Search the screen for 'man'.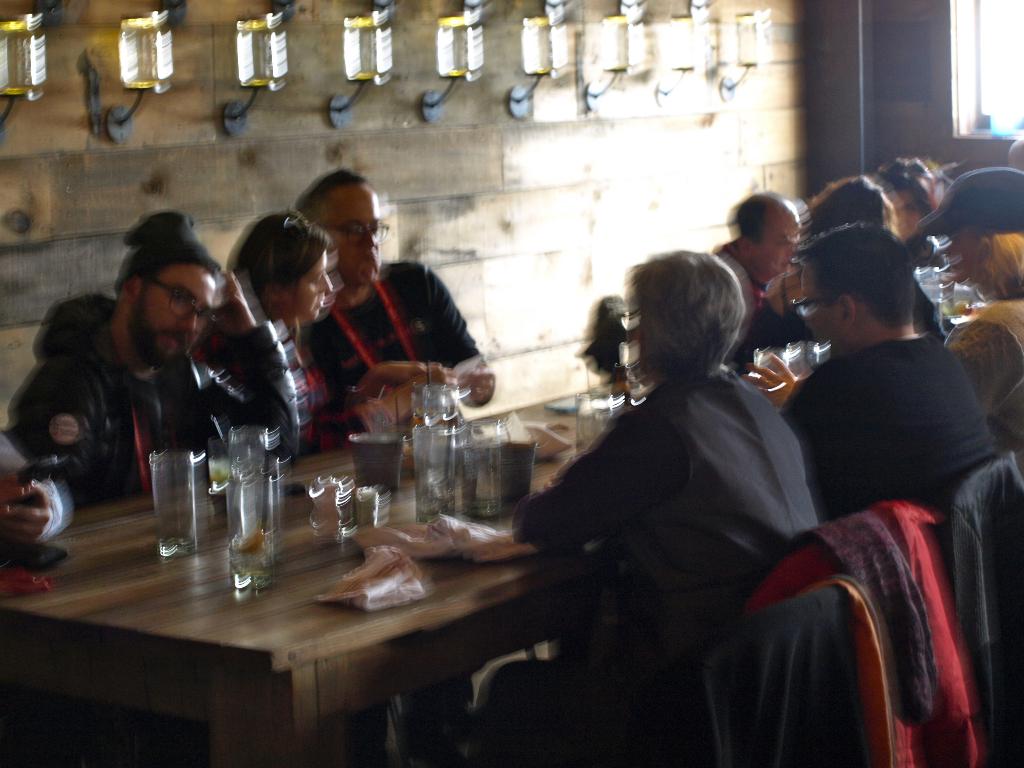
Found at Rect(5, 209, 307, 506).
